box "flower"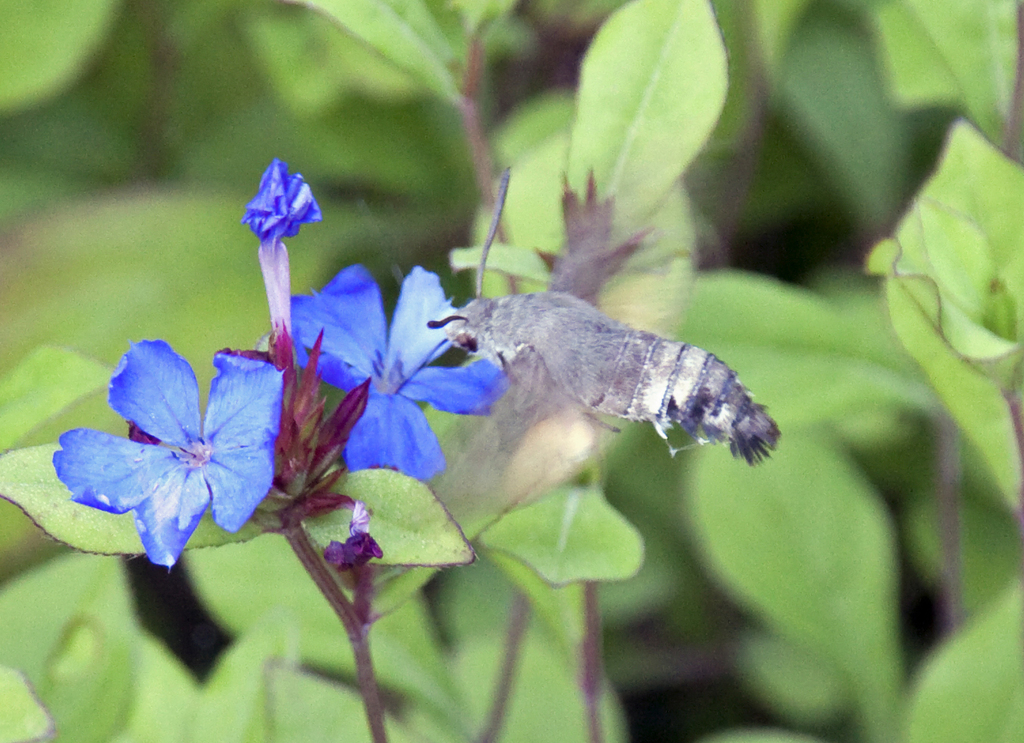
241 158 322 340
